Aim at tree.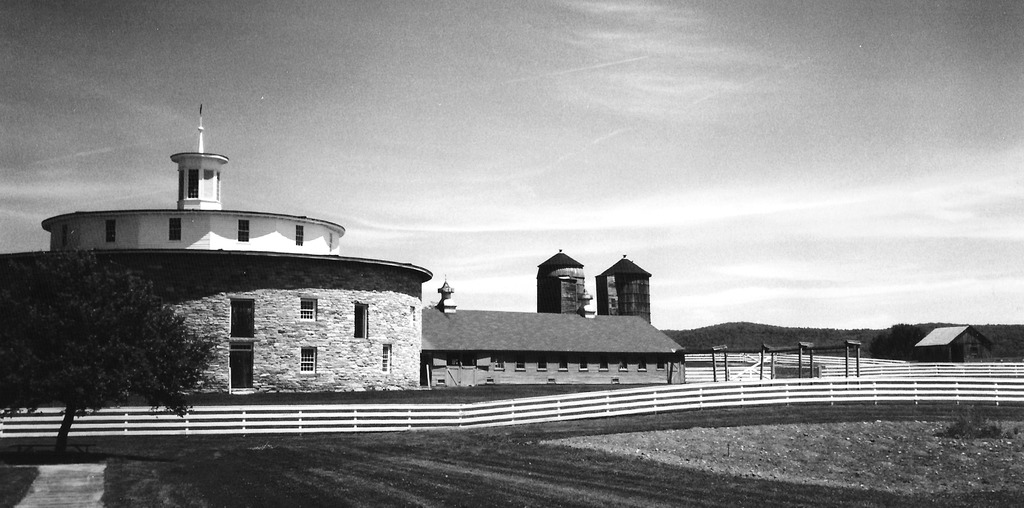
Aimed at (left=860, top=323, right=947, bottom=372).
